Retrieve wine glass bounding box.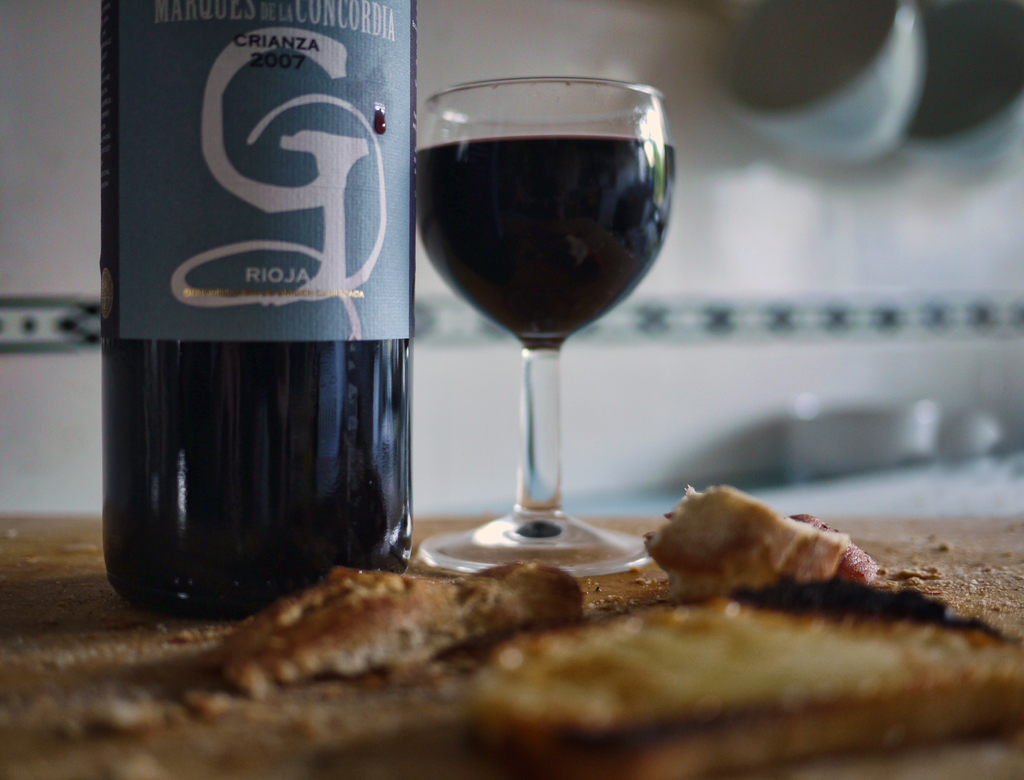
Bounding box: (412, 73, 677, 578).
